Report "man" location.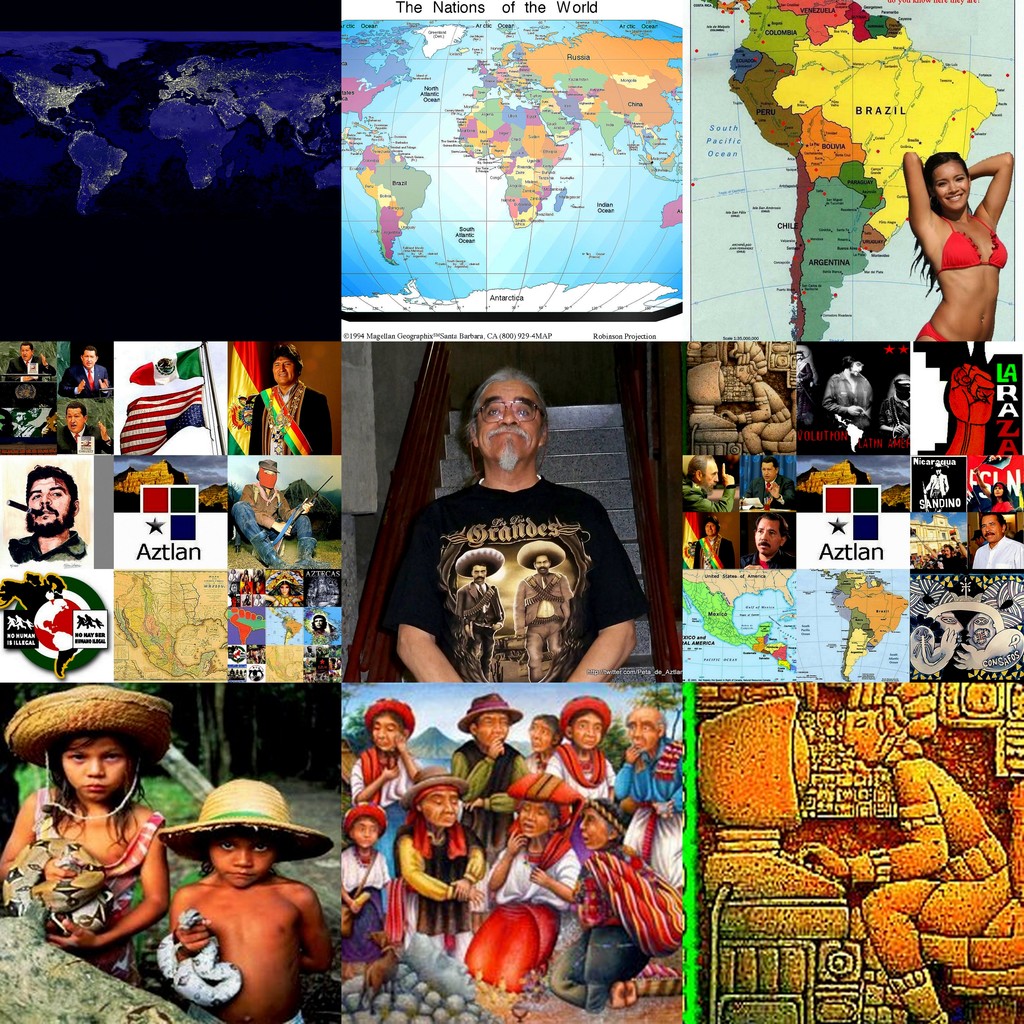
Report: [827,358,876,456].
